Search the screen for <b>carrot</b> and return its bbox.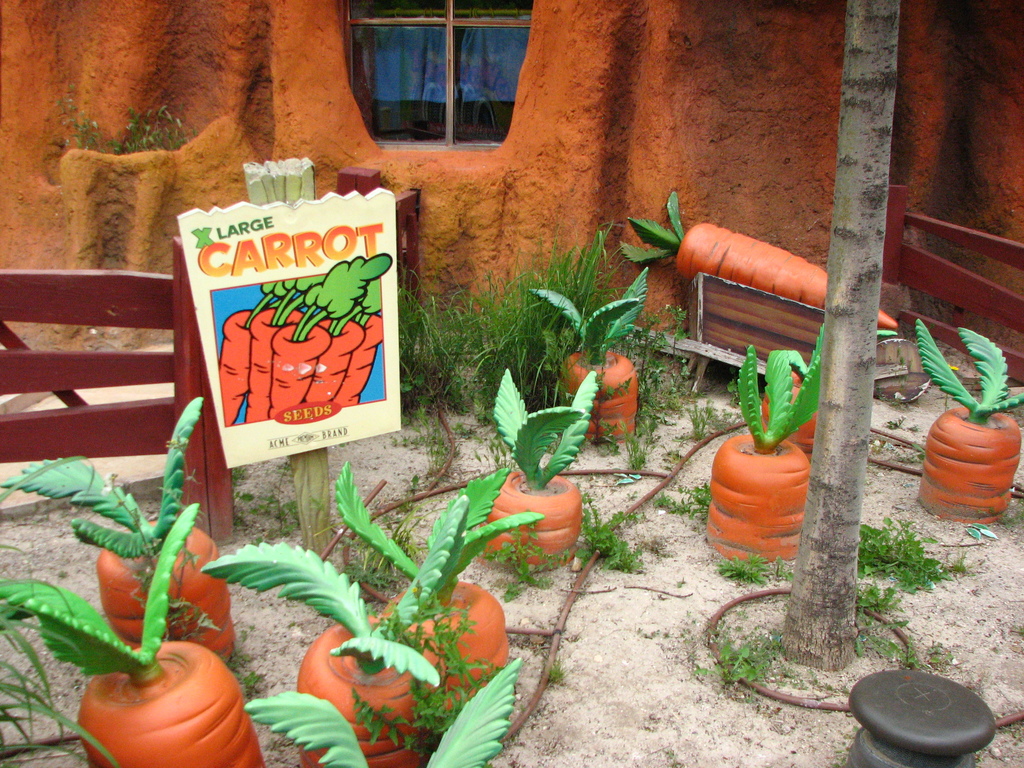
Found: 0,399,231,664.
